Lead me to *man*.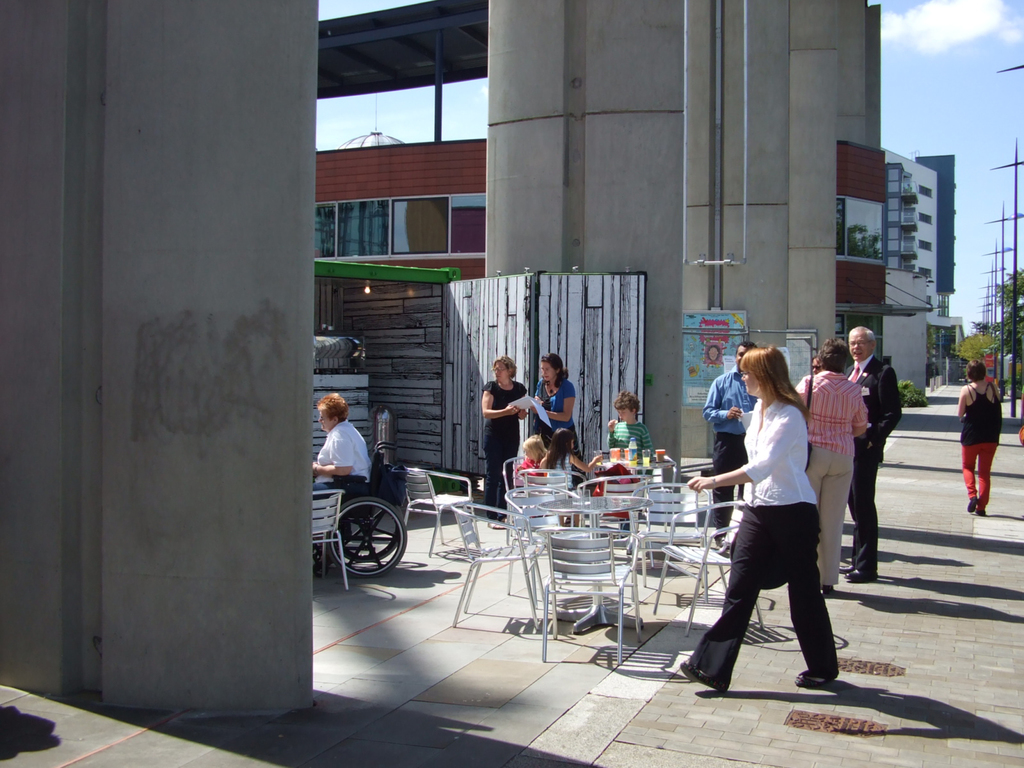
Lead to box(837, 328, 910, 586).
